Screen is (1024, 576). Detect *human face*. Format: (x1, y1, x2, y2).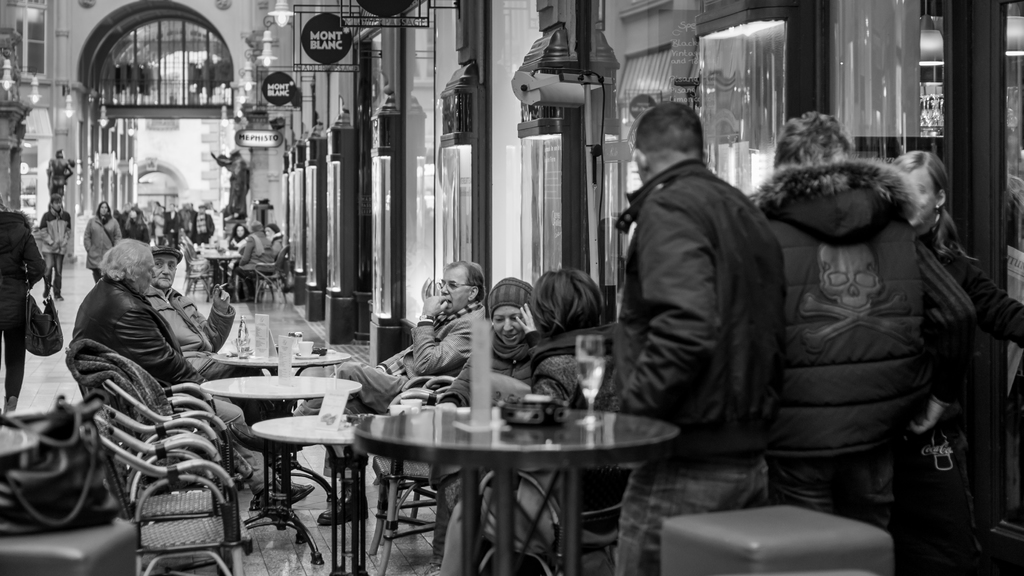
(440, 271, 472, 315).
